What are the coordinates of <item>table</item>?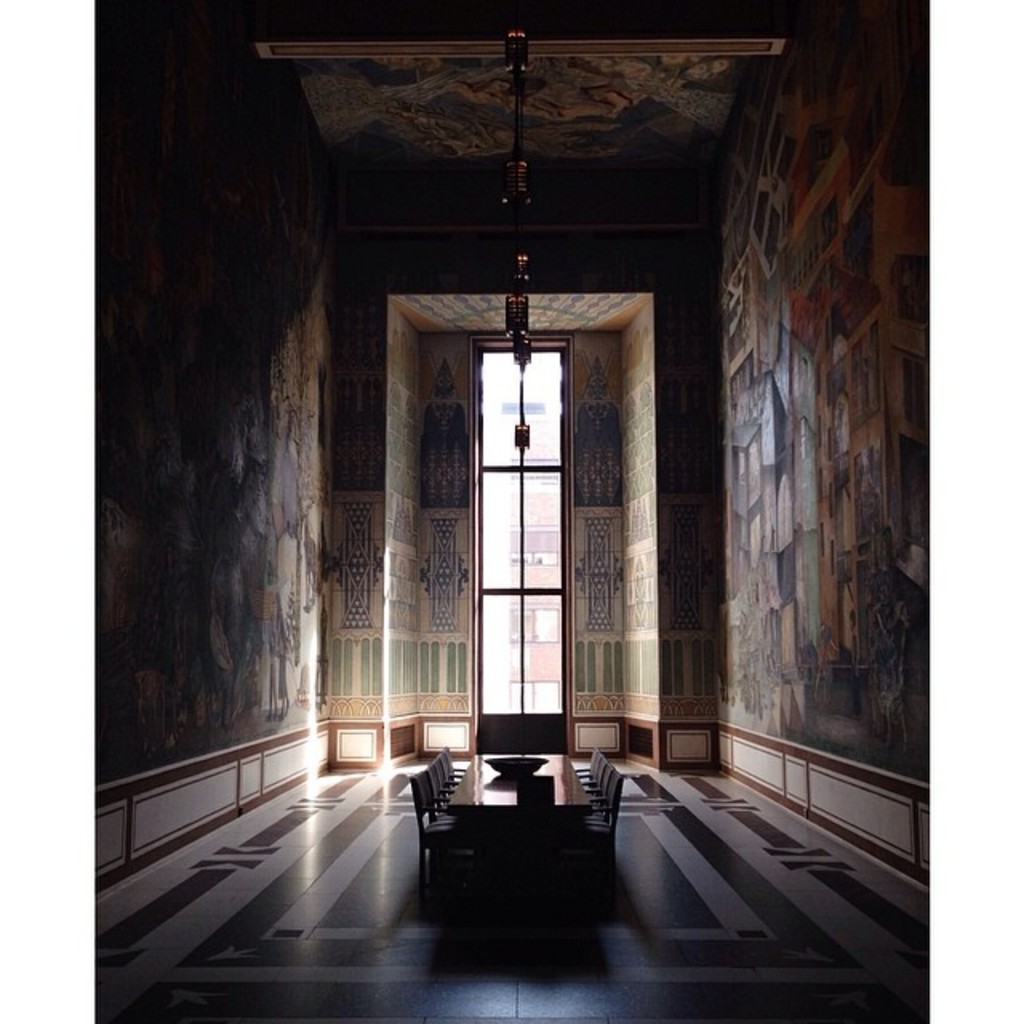
BBox(443, 746, 592, 827).
